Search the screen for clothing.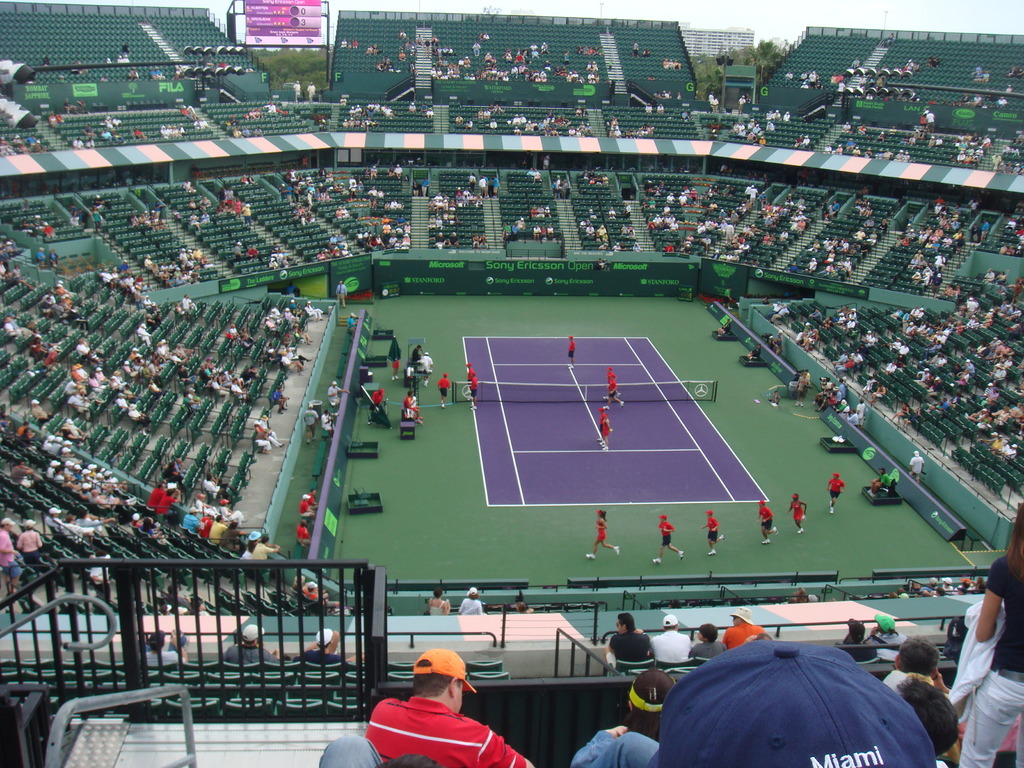
Found at bbox=(336, 284, 349, 304).
